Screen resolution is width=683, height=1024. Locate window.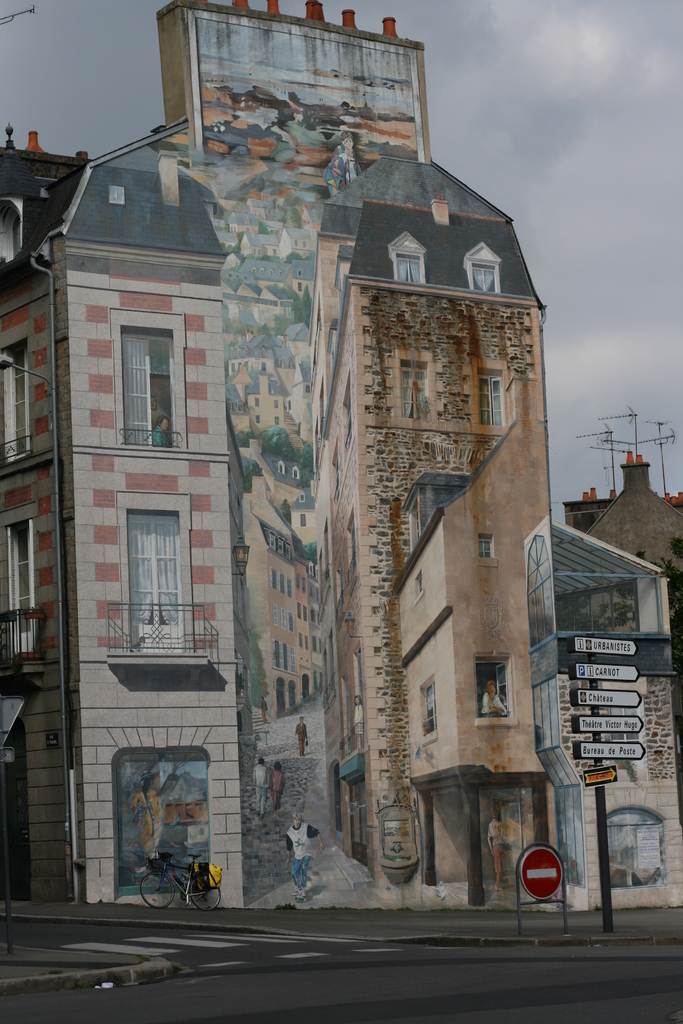
locate(463, 244, 498, 292).
